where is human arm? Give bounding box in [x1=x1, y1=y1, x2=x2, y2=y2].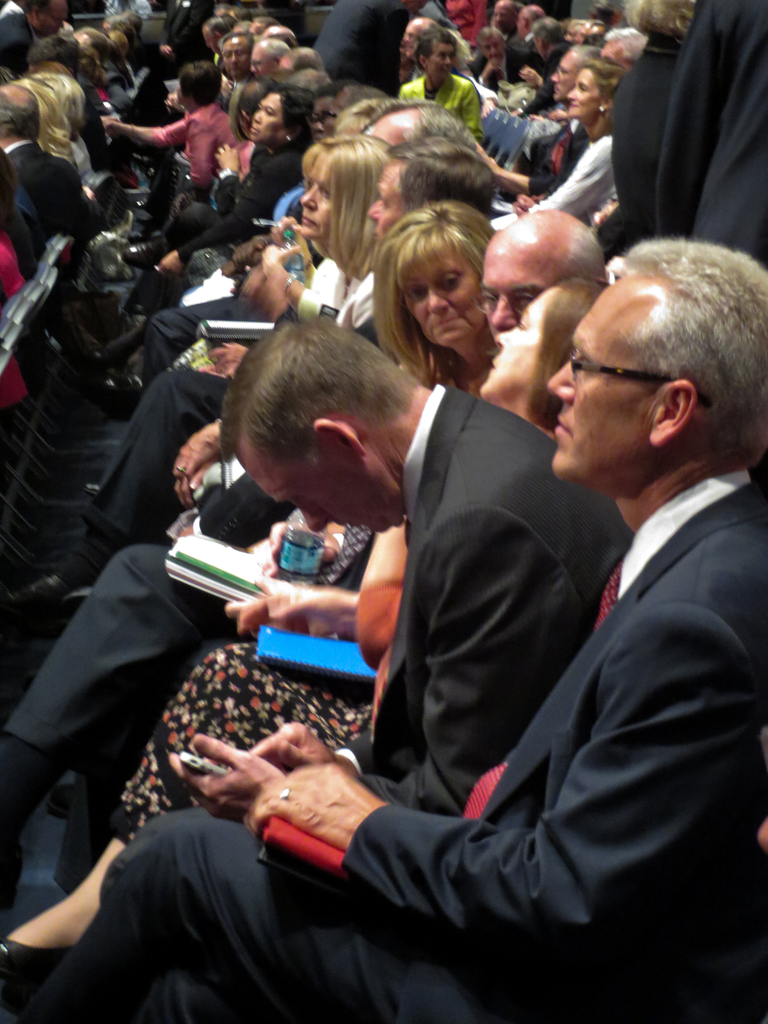
[x1=202, y1=136, x2=250, y2=227].
